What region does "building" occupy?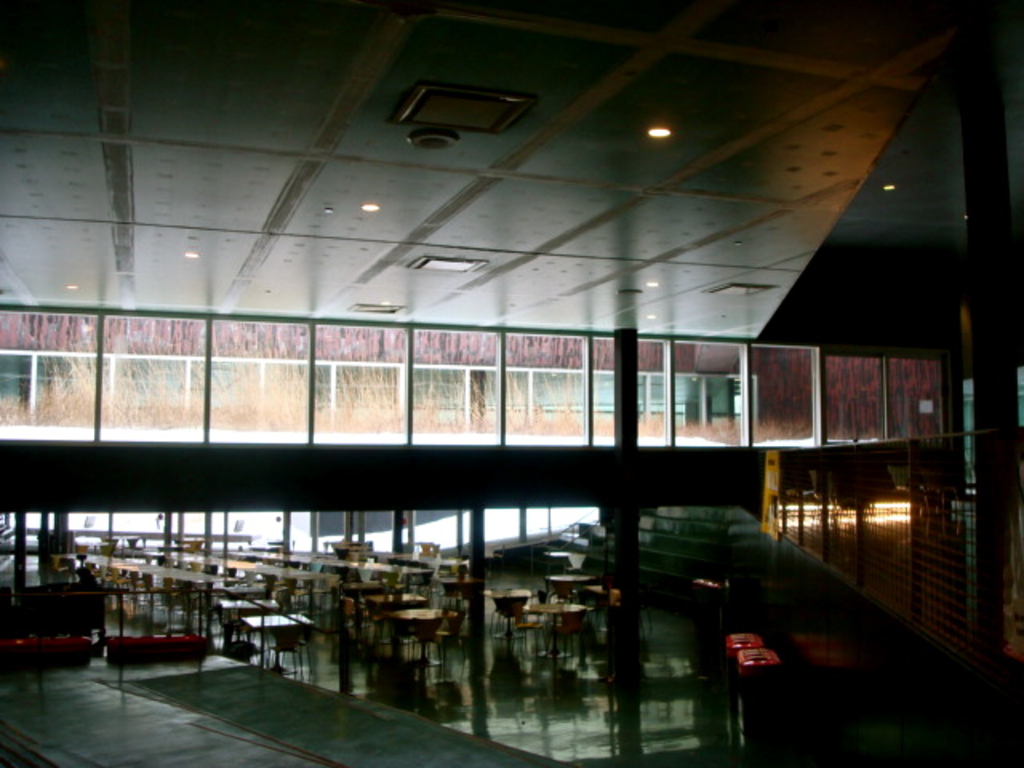
region(6, 0, 1019, 766).
